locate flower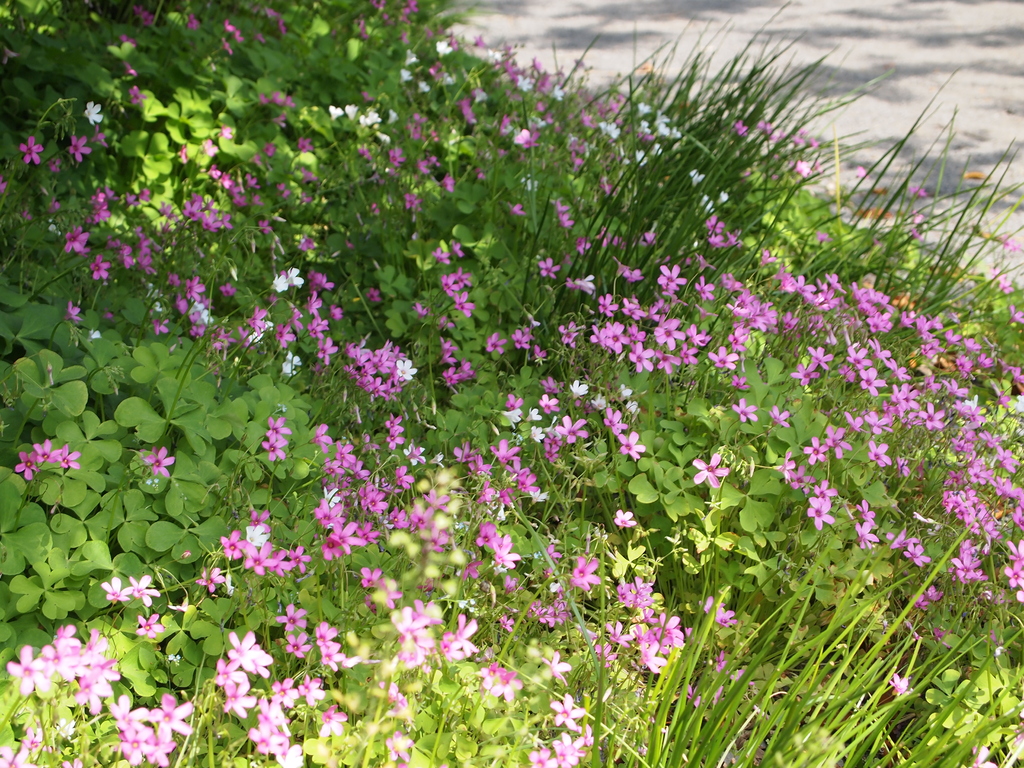
<bbox>550, 687, 587, 730</bbox>
